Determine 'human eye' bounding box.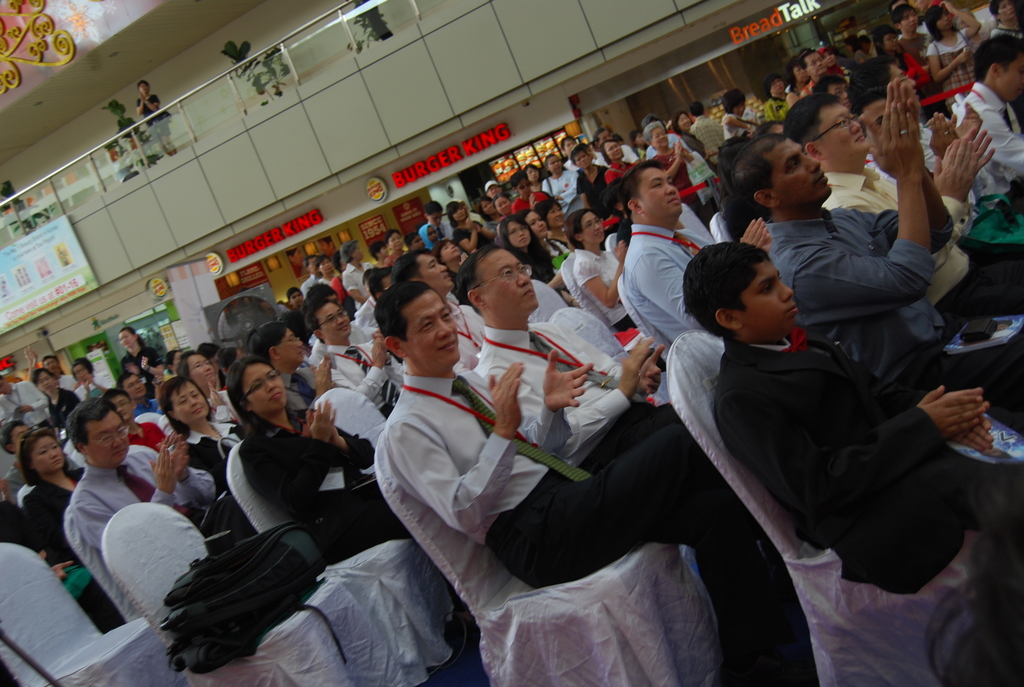
Determined: box(757, 285, 770, 296).
